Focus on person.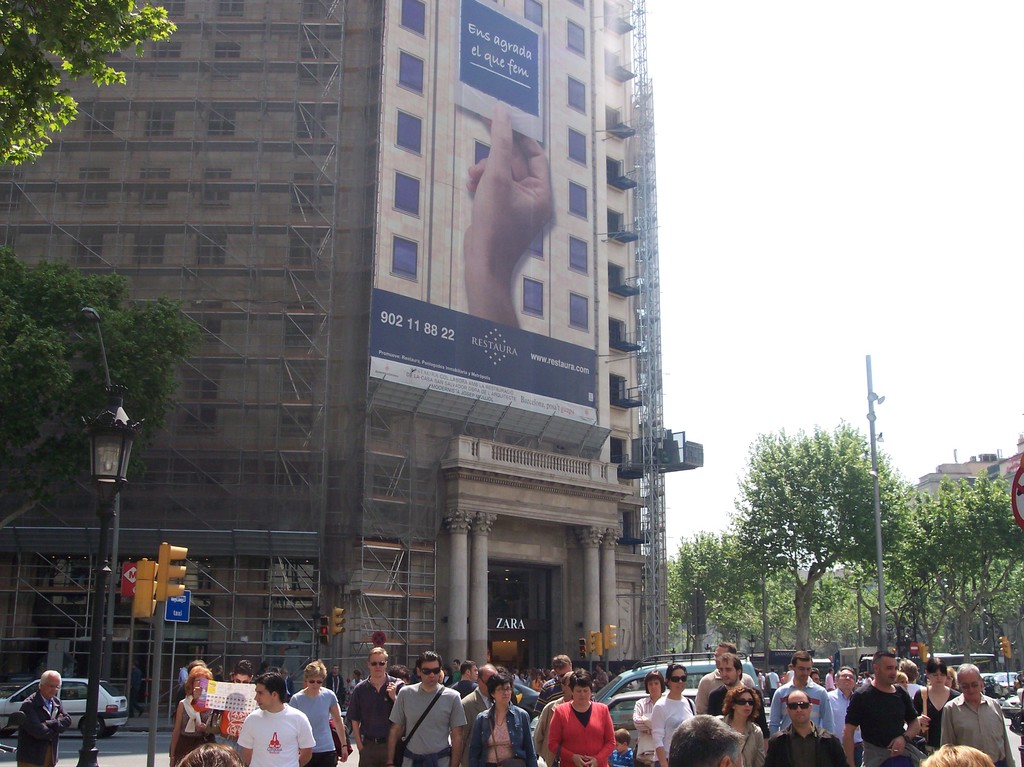
Focused at left=716, top=656, right=769, bottom=721.
